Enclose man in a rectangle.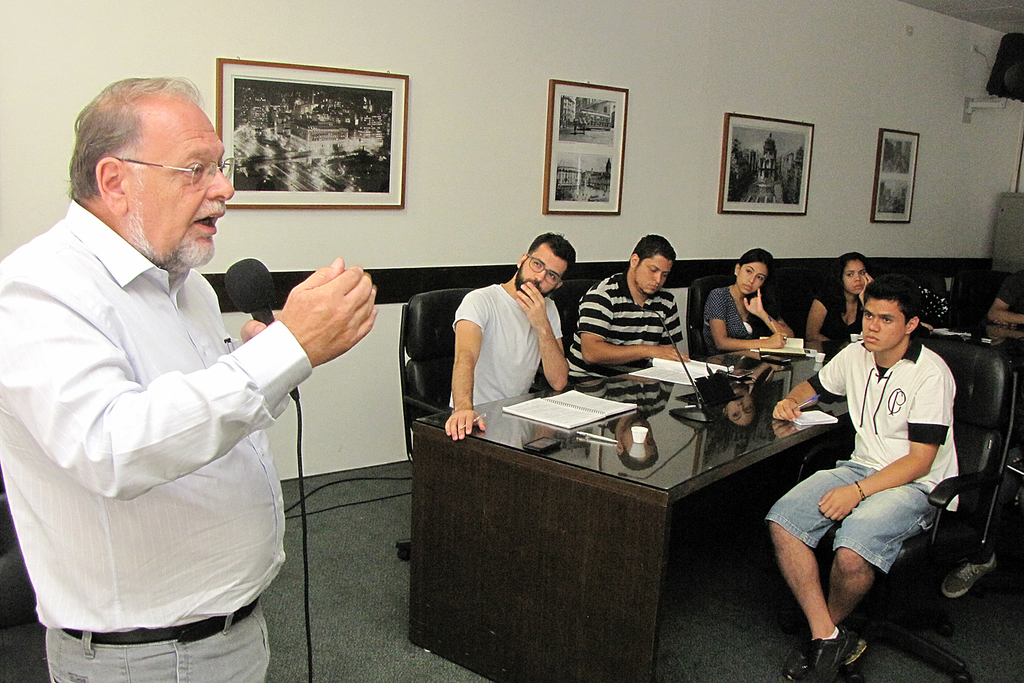
{"x1": 569, "y1": 233, "x2": 692, "y2": 376}.
